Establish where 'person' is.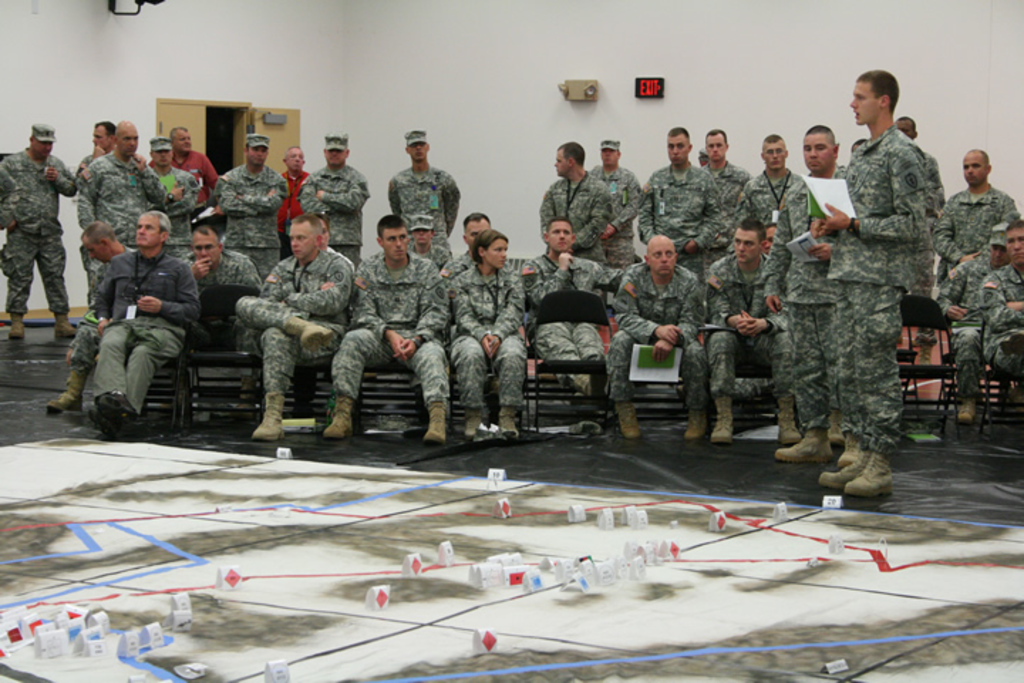
Established at rect(47, 120, 114, 196).
